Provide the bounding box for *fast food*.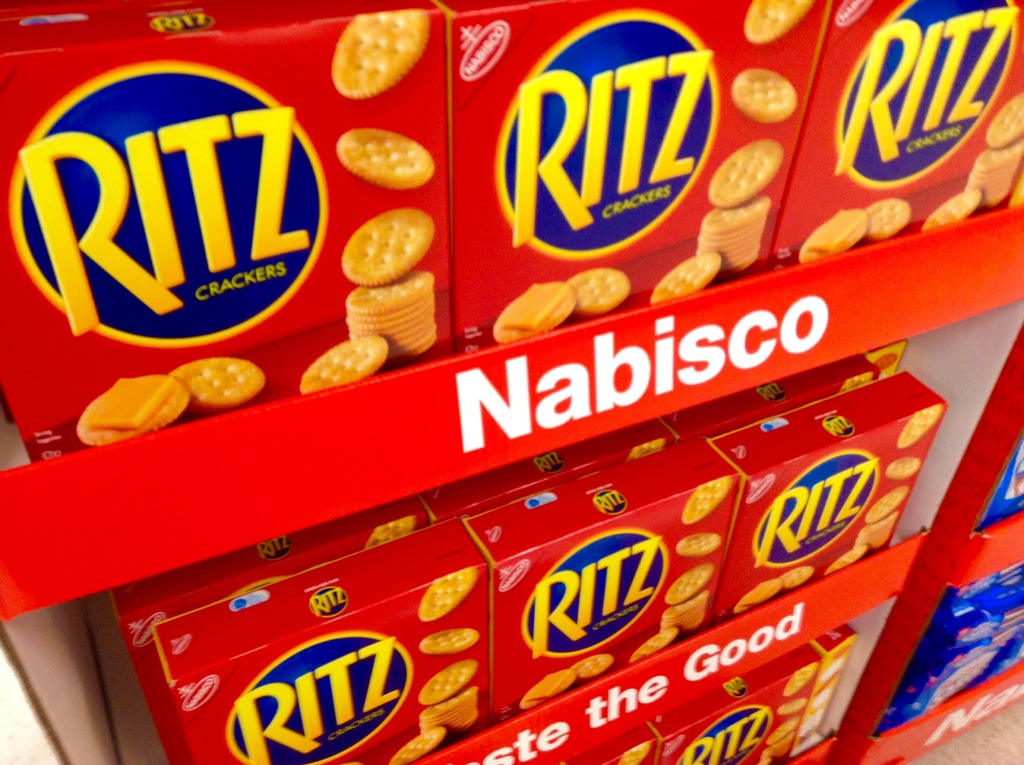
(742,0,804,45).
